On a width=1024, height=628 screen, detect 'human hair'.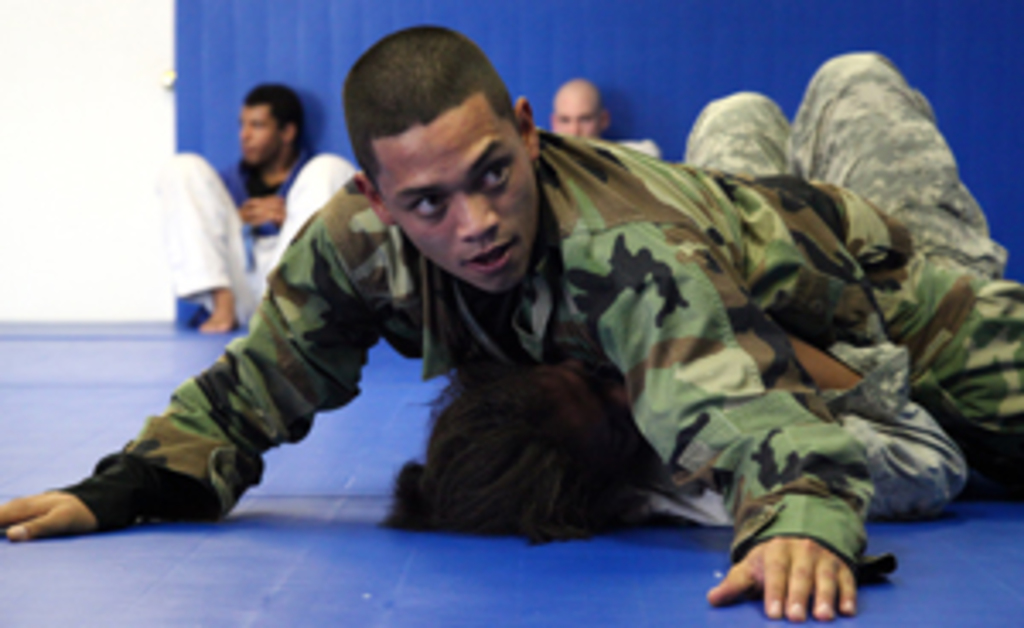
(left=239, top=78, right=307, bottom=160).
